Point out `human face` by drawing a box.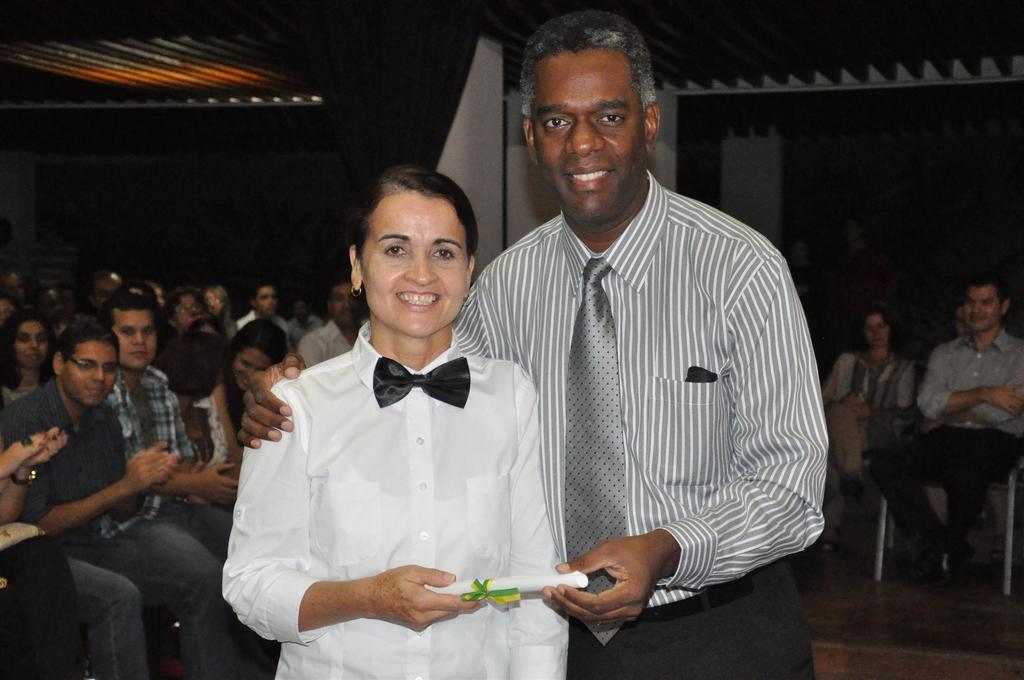
{"x1": 0, "y1": 274, "x2": 24, "y2": 304}.
